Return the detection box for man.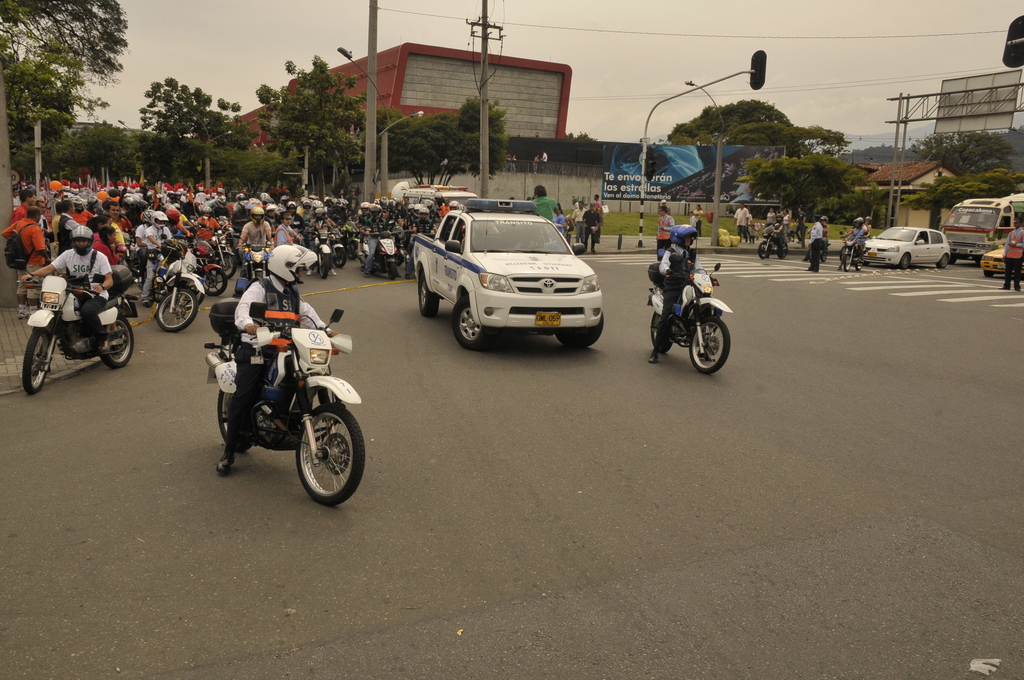
{"left": 803, "top": 214, "right": 828, "bottom": 261}.
